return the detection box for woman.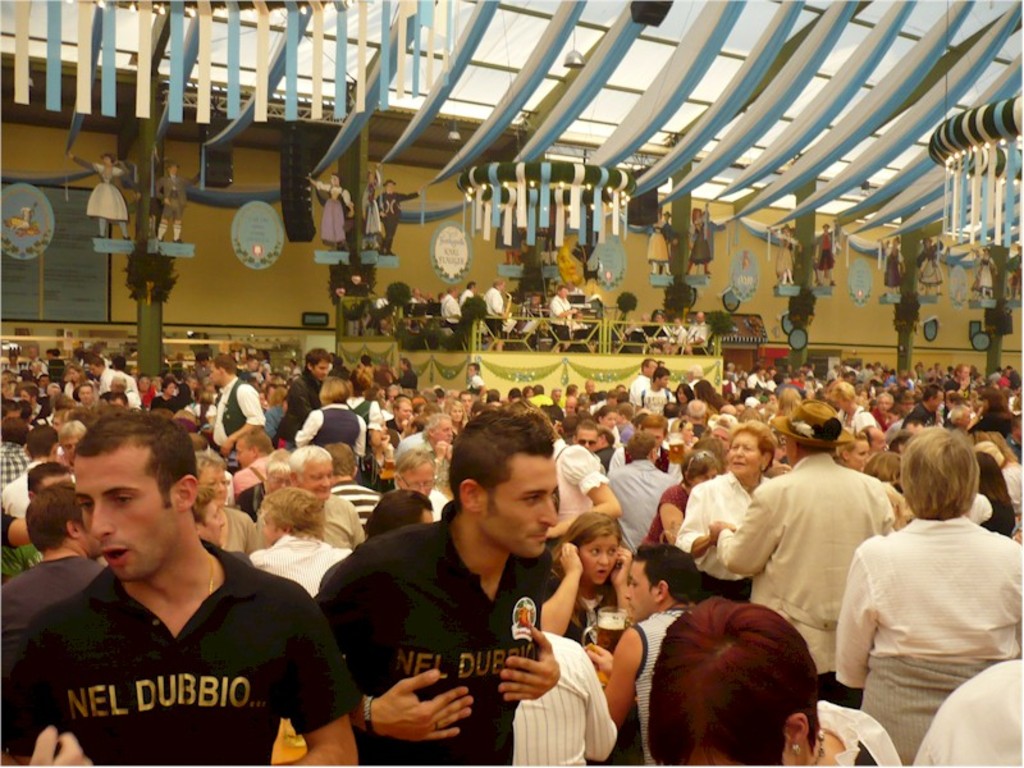
Rect(293, 372, 365, 470).
